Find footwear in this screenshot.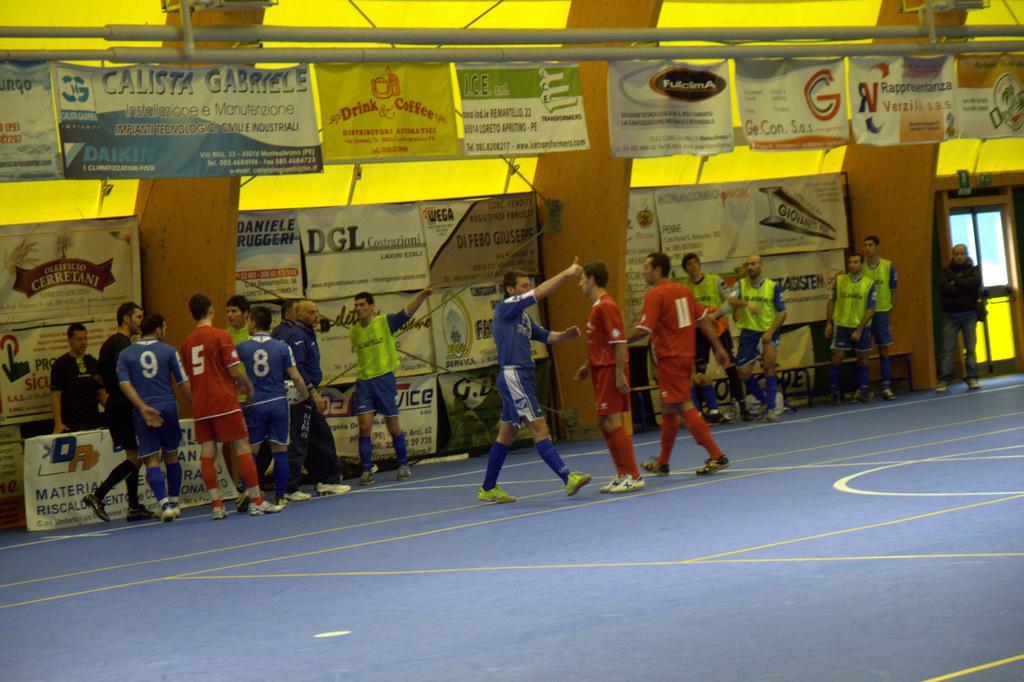
The bounding box for footwear is l=696, t=452, r=730, b=475.
